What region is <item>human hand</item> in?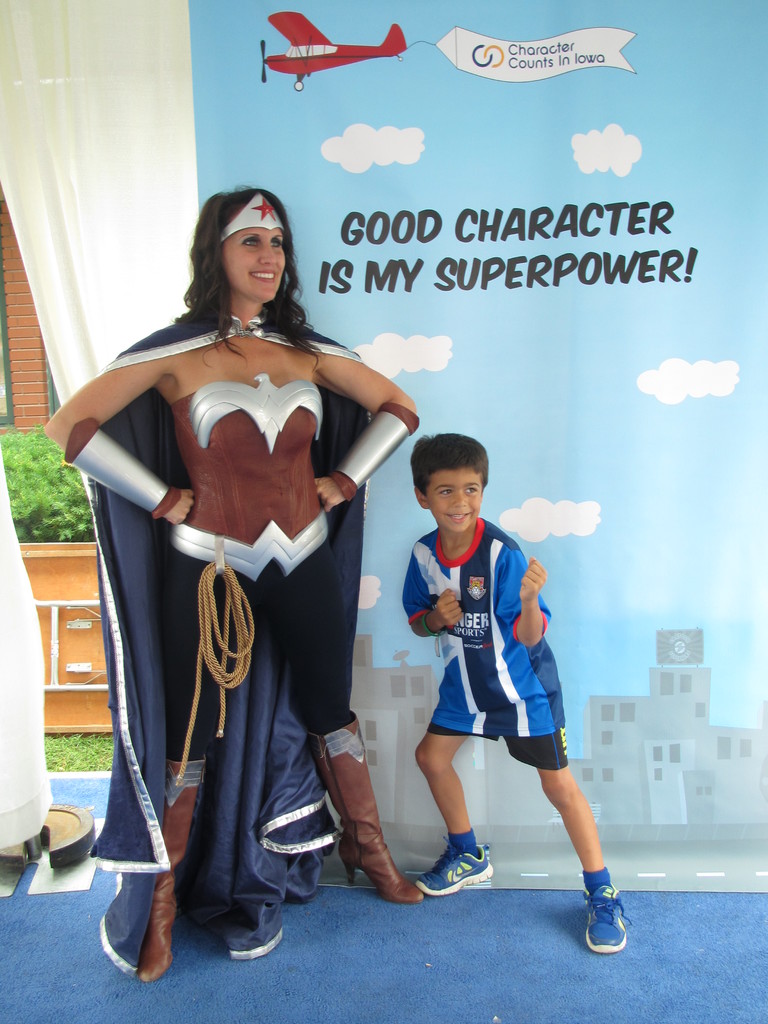
314:479:348:517.
